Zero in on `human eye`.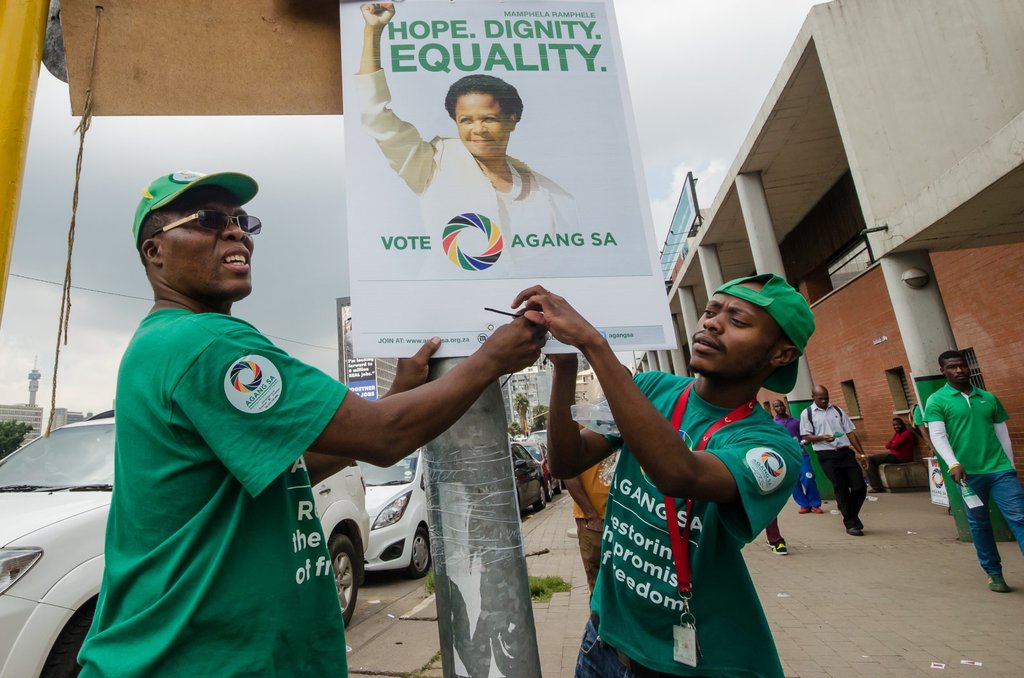
Zeroed in: x1=198 y1=212 x2=219 y2=224.
